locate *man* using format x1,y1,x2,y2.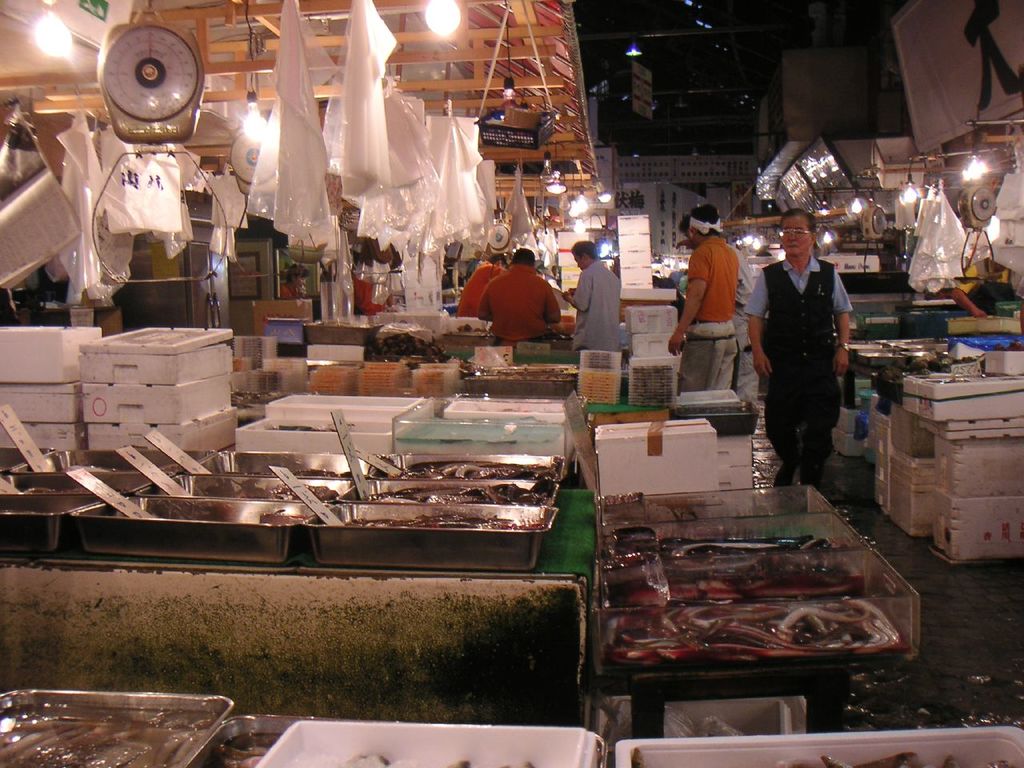
770,216,871,500.
